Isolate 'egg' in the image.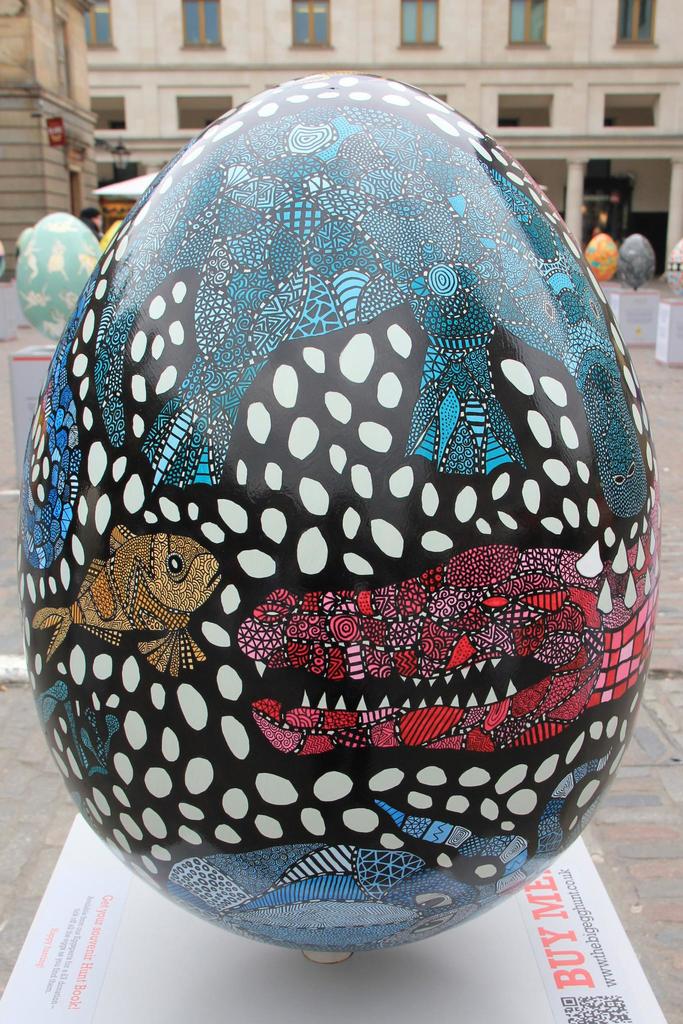
Isolated region: bbox=[582, 233, 621, 280].
